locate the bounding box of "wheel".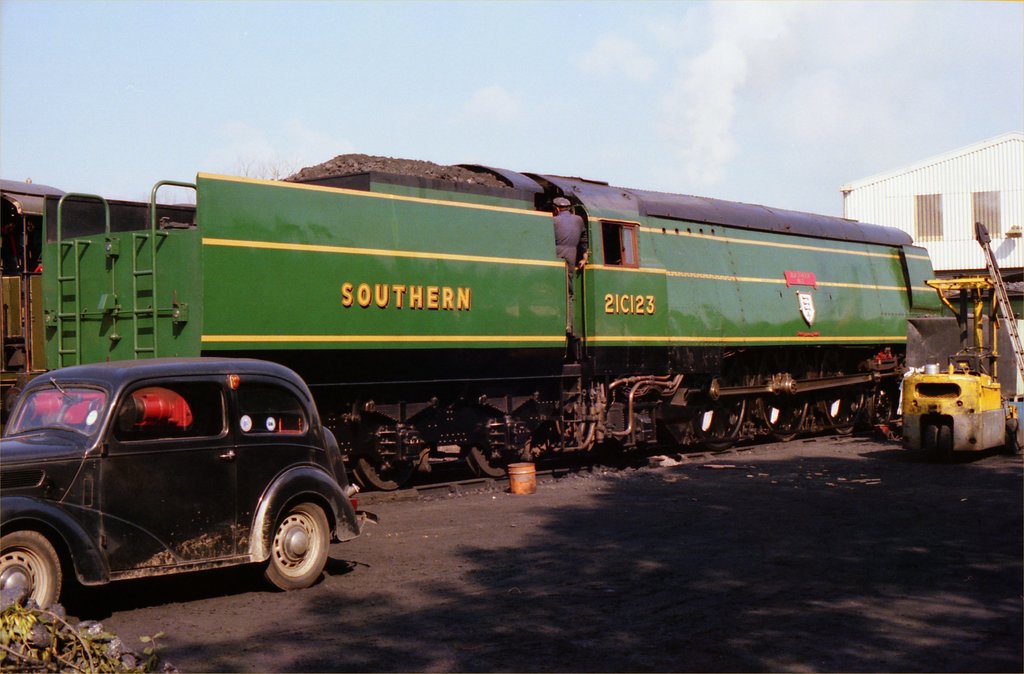
Bounding box: [253,493,330,598].
